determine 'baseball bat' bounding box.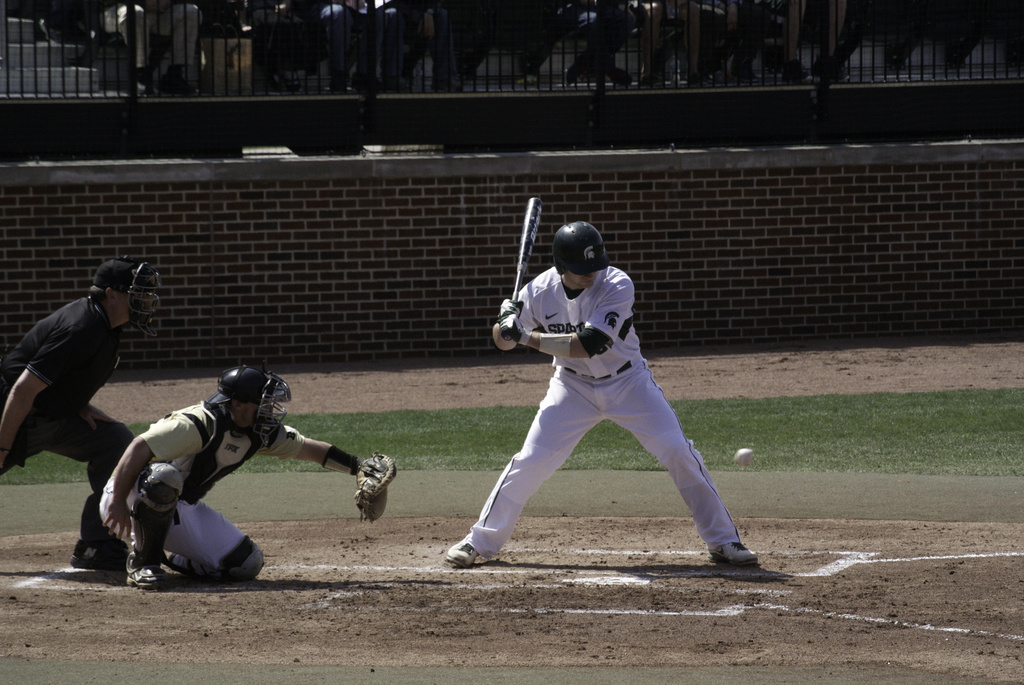
Determined: (x1=499, y1=201, x2=540, y2=335).
